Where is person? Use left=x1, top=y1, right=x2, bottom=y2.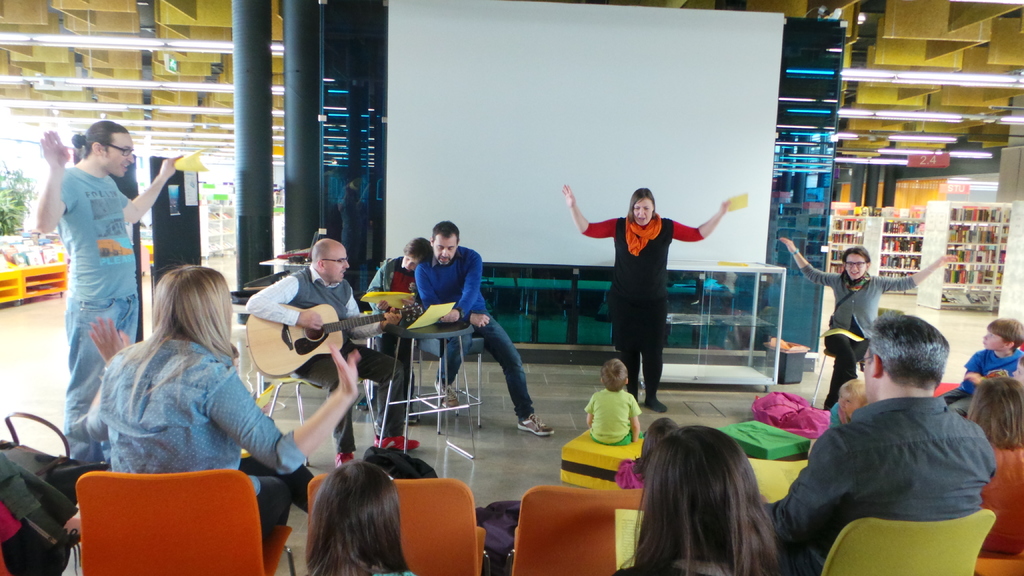
left=82, top=262, right=360, bottom=554.
